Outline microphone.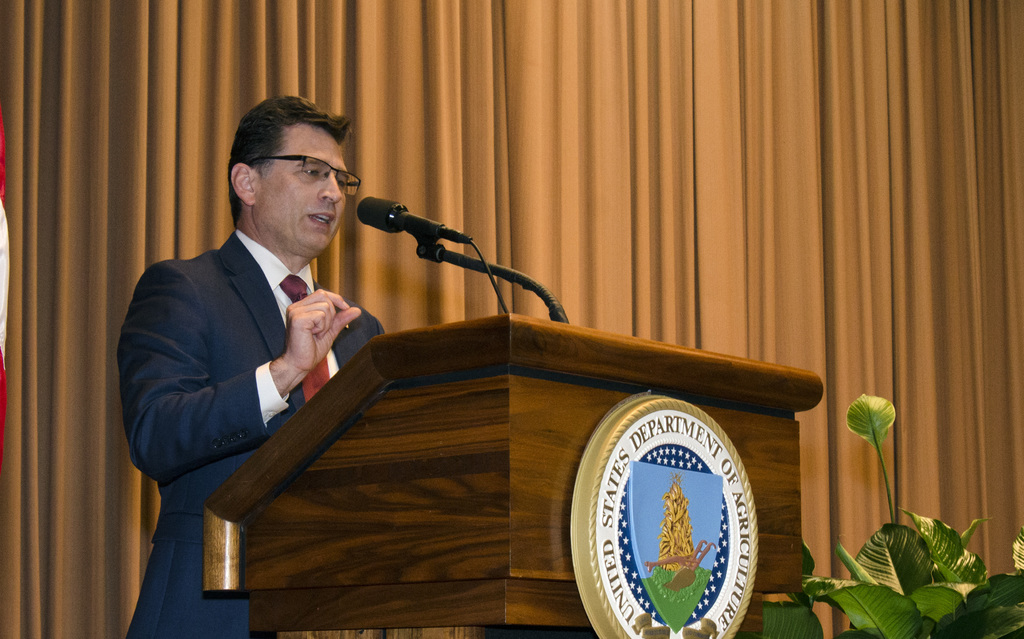
Outline: Rect(355, 193, 474, 254).
